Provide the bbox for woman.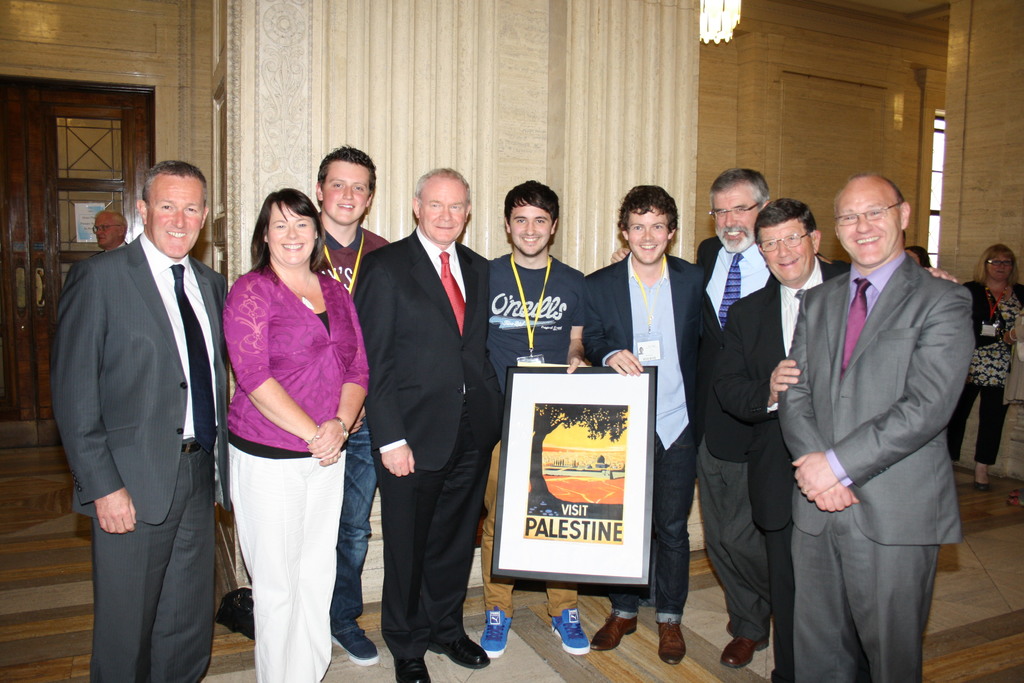
l=225, t=181, r=378, b=680.
